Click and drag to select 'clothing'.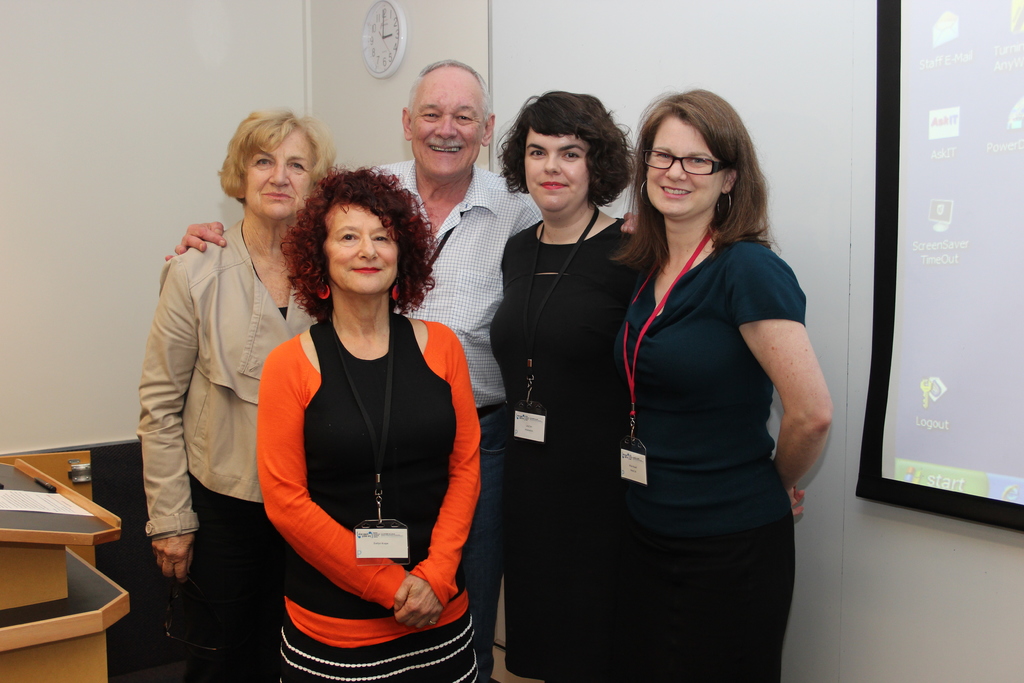
Selection: [622,245,797,682].
